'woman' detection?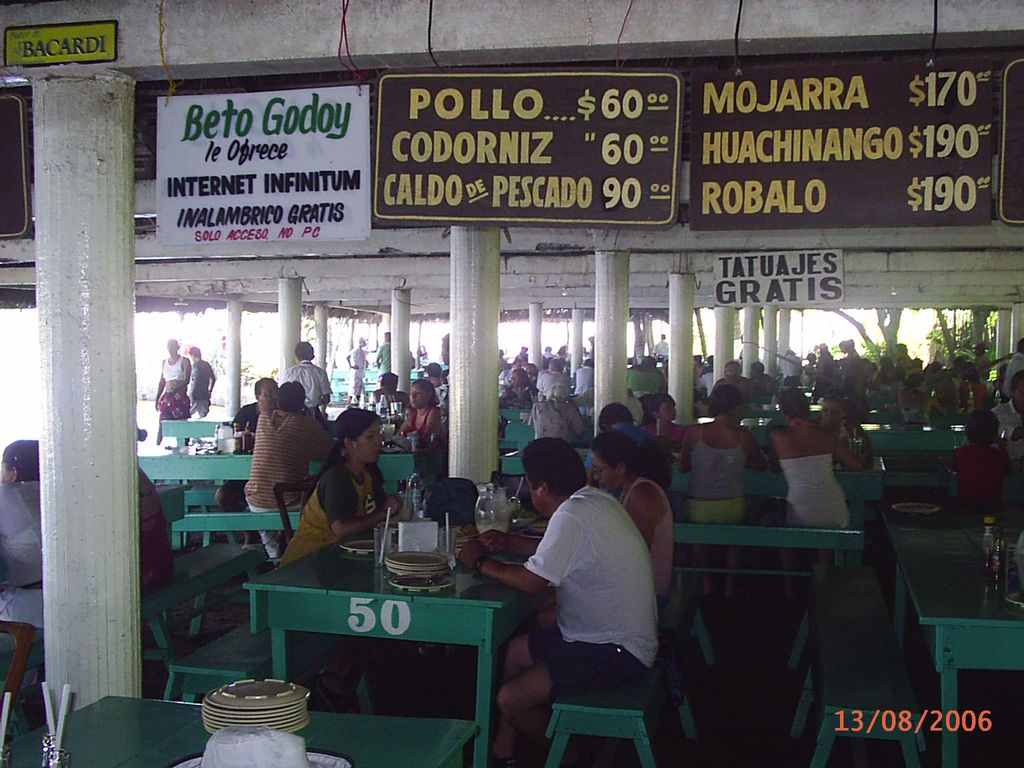
[264,396,407,696]
